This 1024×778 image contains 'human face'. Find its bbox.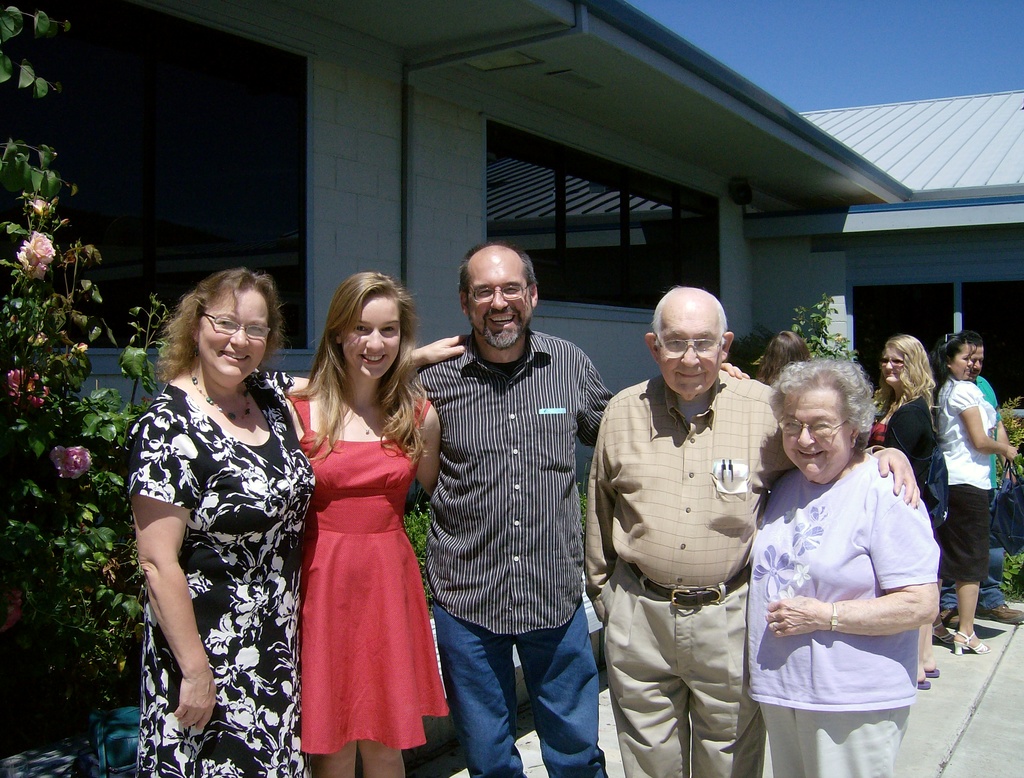
<bbox>775, 384, 847, 481</bbox>.
